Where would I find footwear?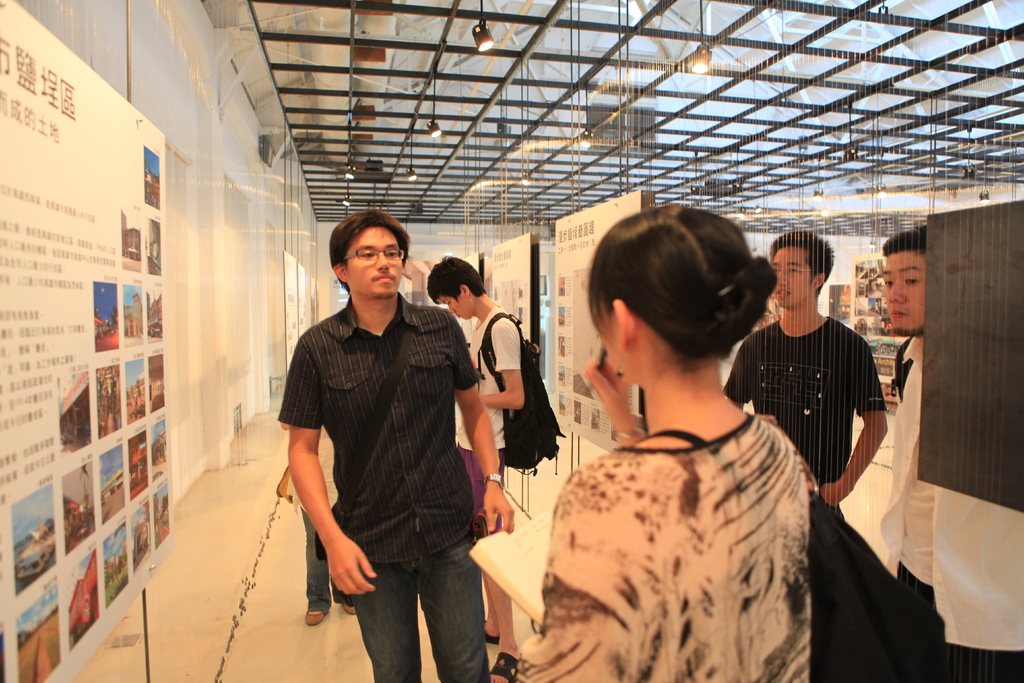
At 344:604:355:617.
